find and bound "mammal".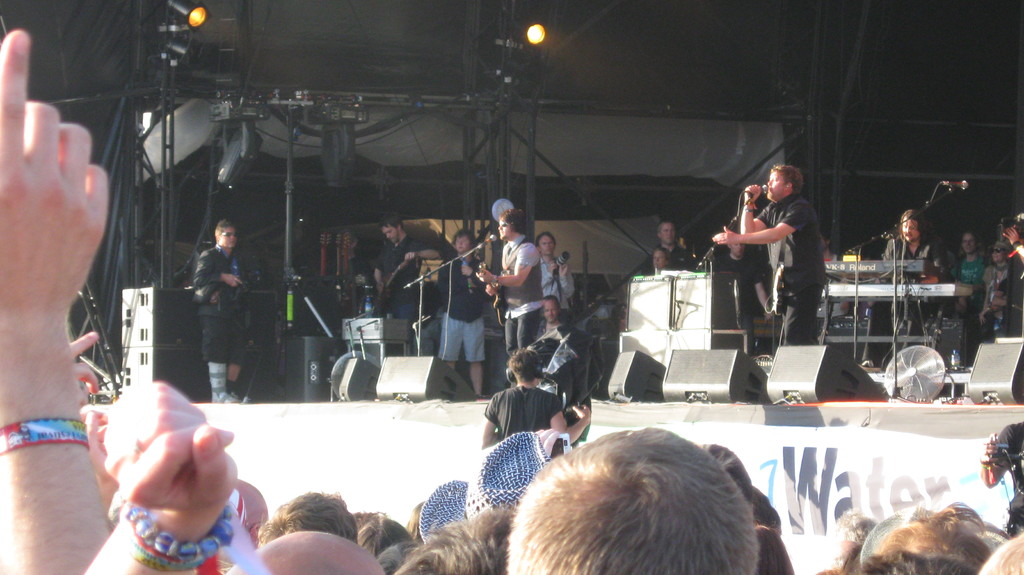
Bound: Rect(712, 164, 833, 348).
